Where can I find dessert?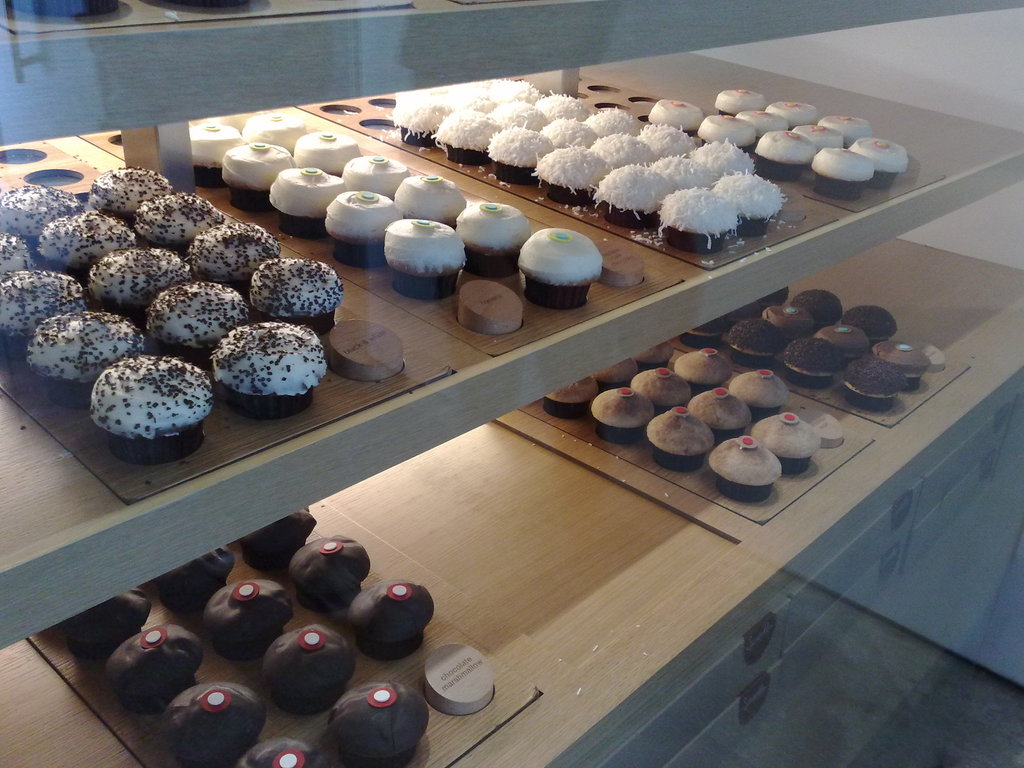
You can find it at Rect(104, 625, 206, 707).
